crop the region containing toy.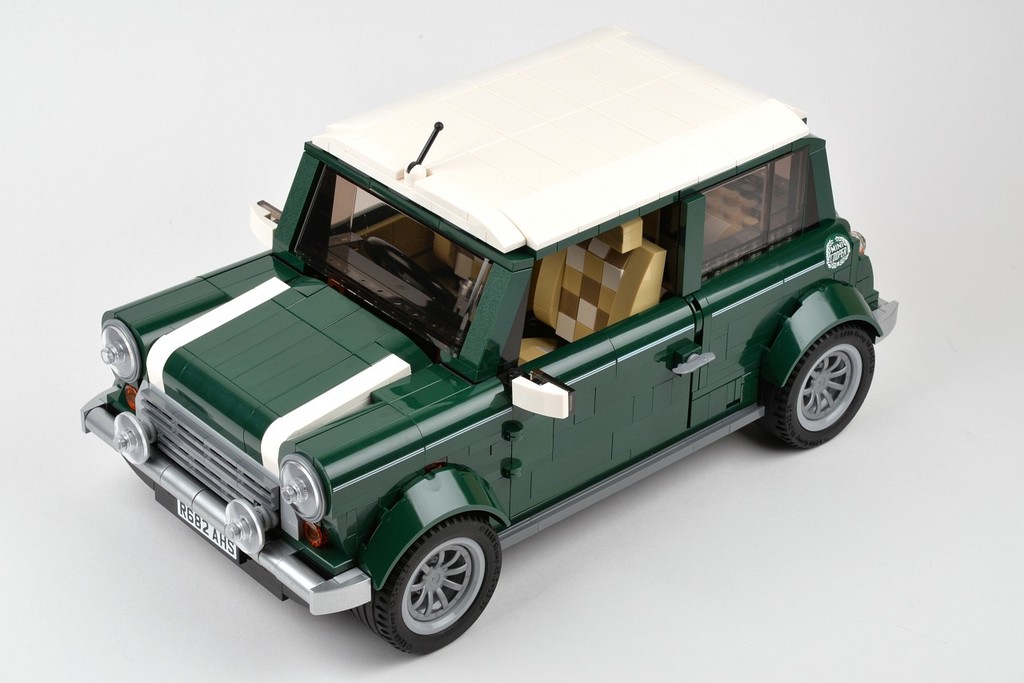
Crop region: rect(47, 60, 919, 662).
